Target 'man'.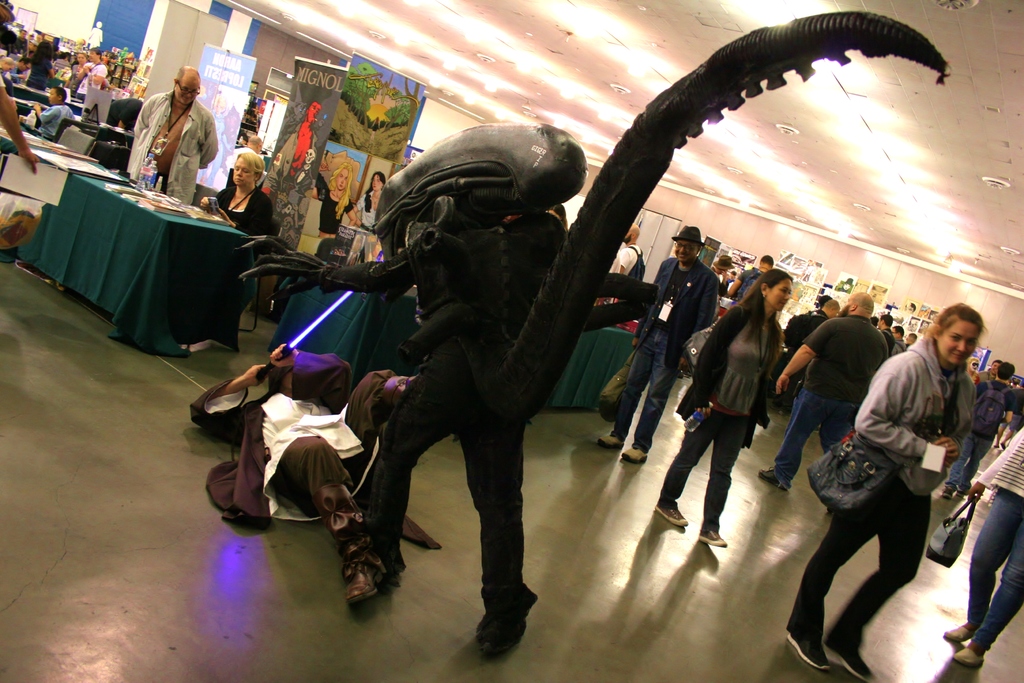
Target region: Rect(125, 65, 218, 208).
